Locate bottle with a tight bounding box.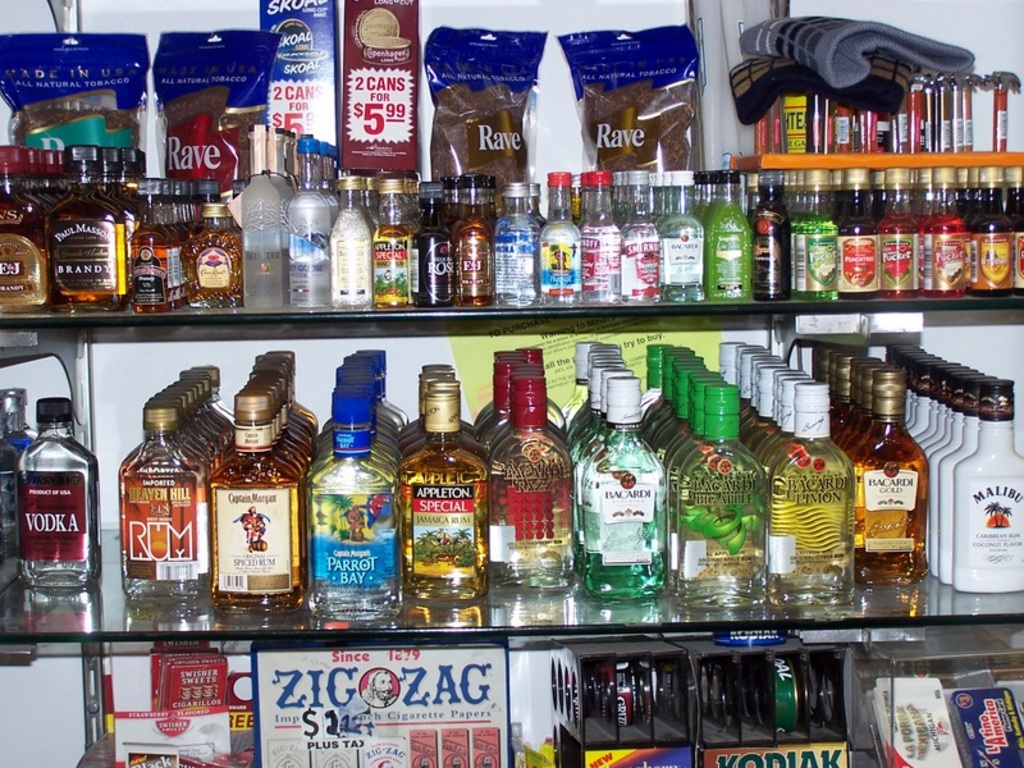
rect(17, 396, 99, 593).
